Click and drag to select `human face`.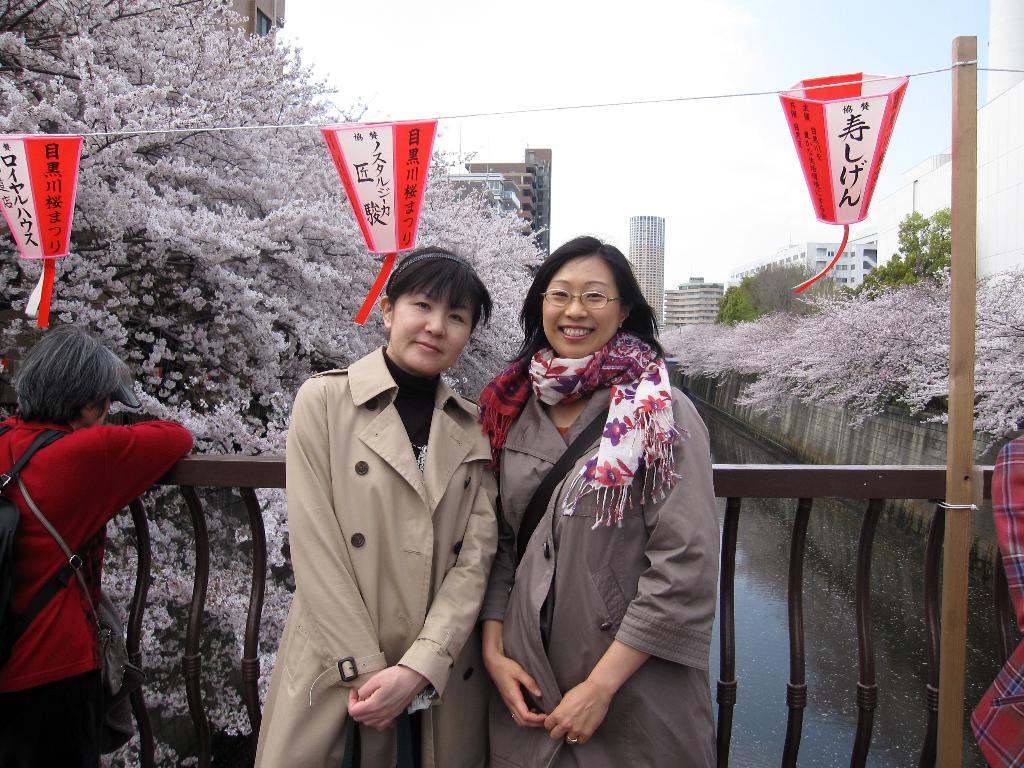
Selection: bbox=(393, 282, 471, 375).
